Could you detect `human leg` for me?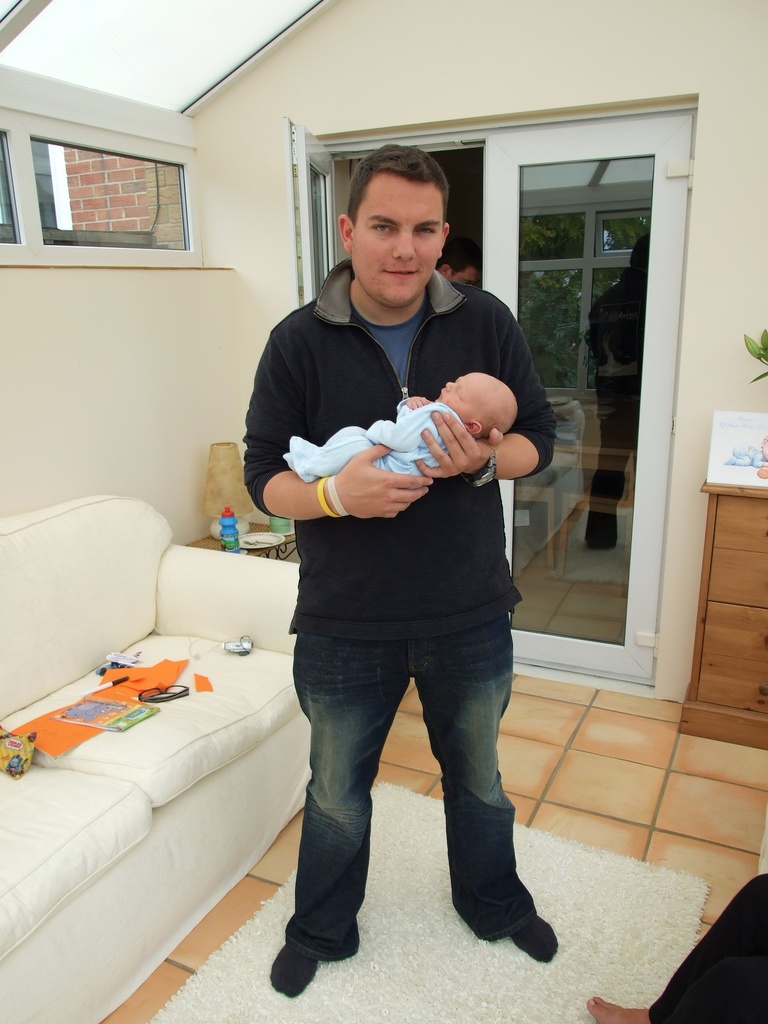
Detection result: region(426, 608, 562, 975).
